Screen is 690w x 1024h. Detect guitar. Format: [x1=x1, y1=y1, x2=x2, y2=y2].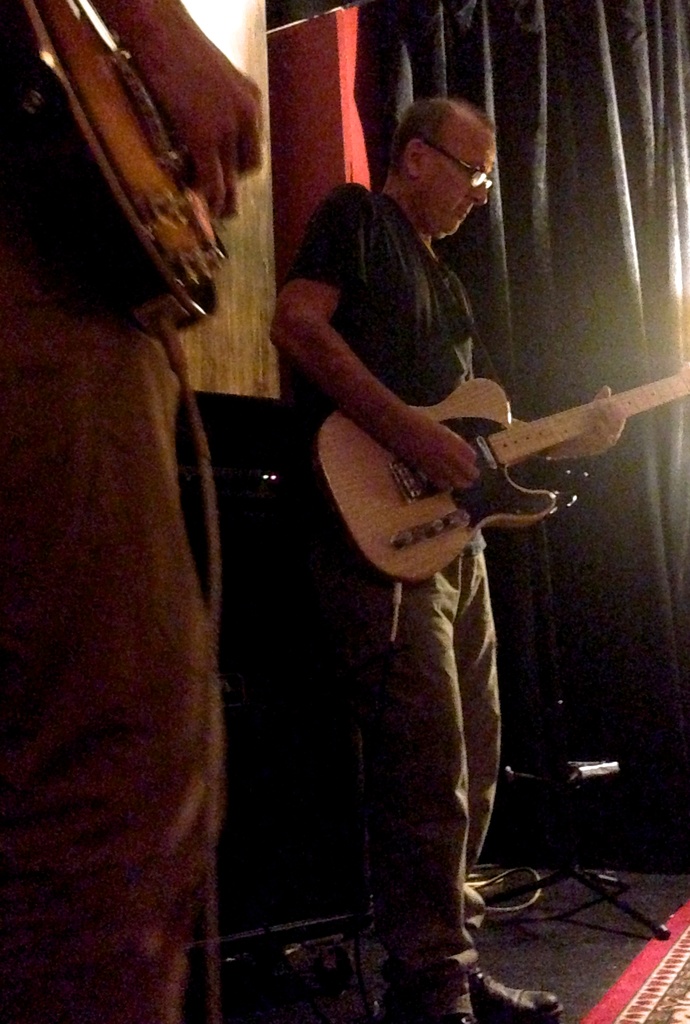
[x1=0, y1=0, x2=230, y2=337].
